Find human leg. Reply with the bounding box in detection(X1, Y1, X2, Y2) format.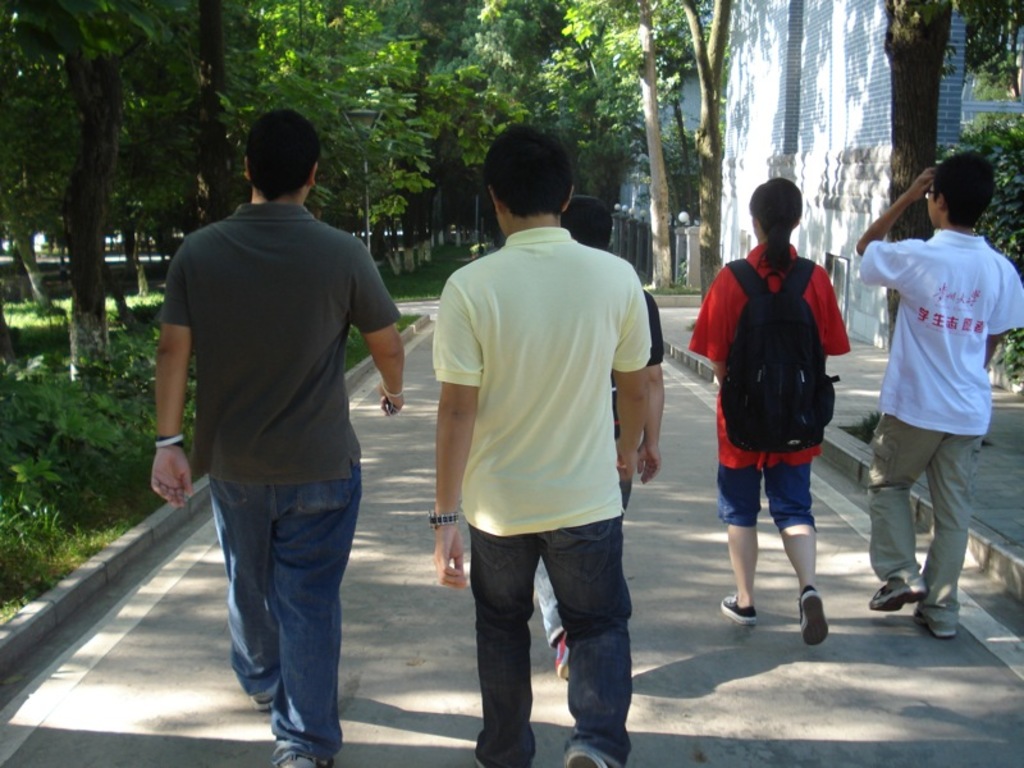
detection(767, 463, 815, 636).
